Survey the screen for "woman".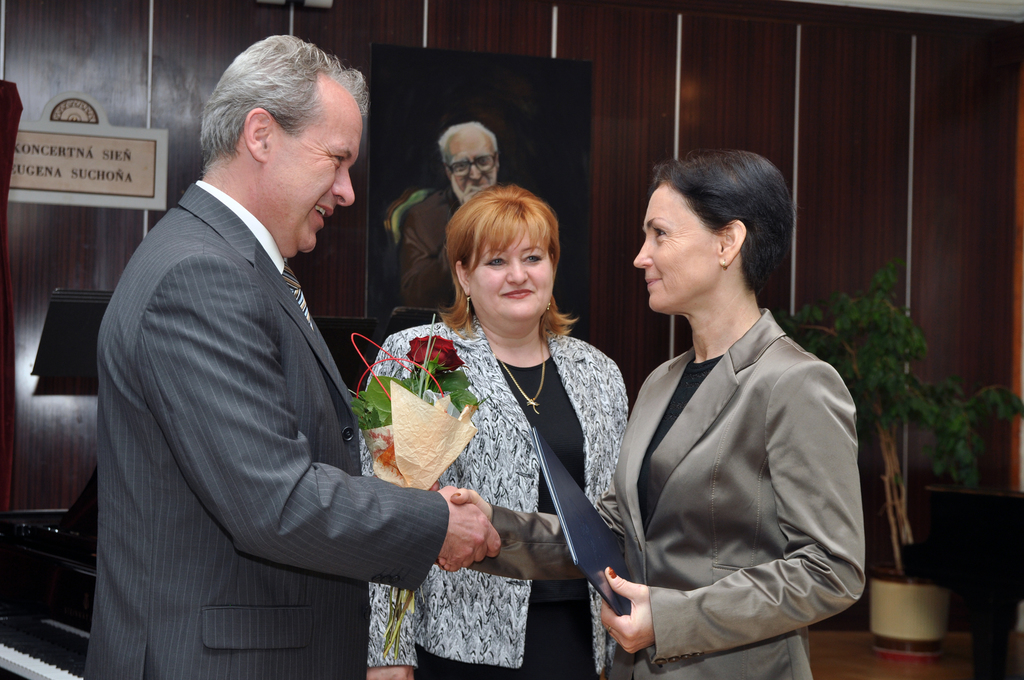
Survey found: detection(429, 147, 870, 679).
